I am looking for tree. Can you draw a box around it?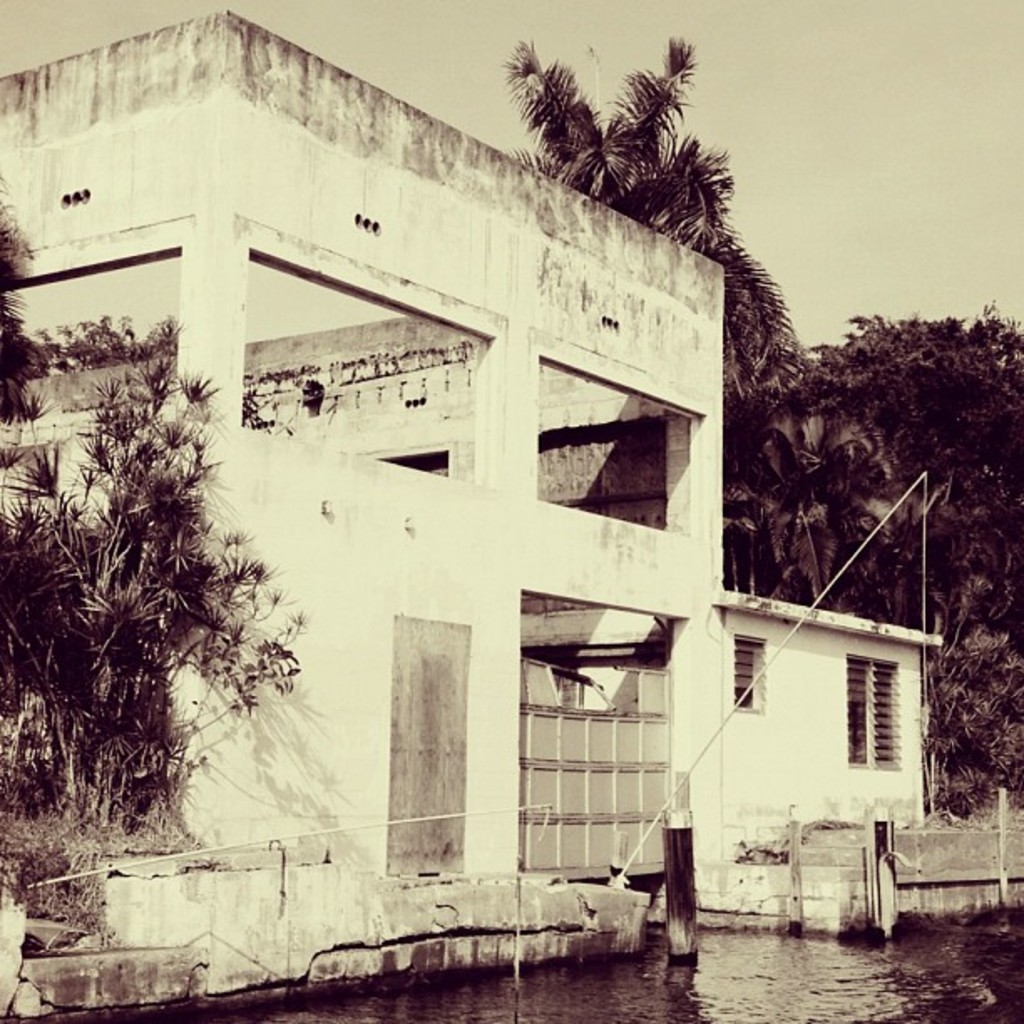
Sure, the bounding box is [x1=0, y1=166, x2=313, y2=947].
